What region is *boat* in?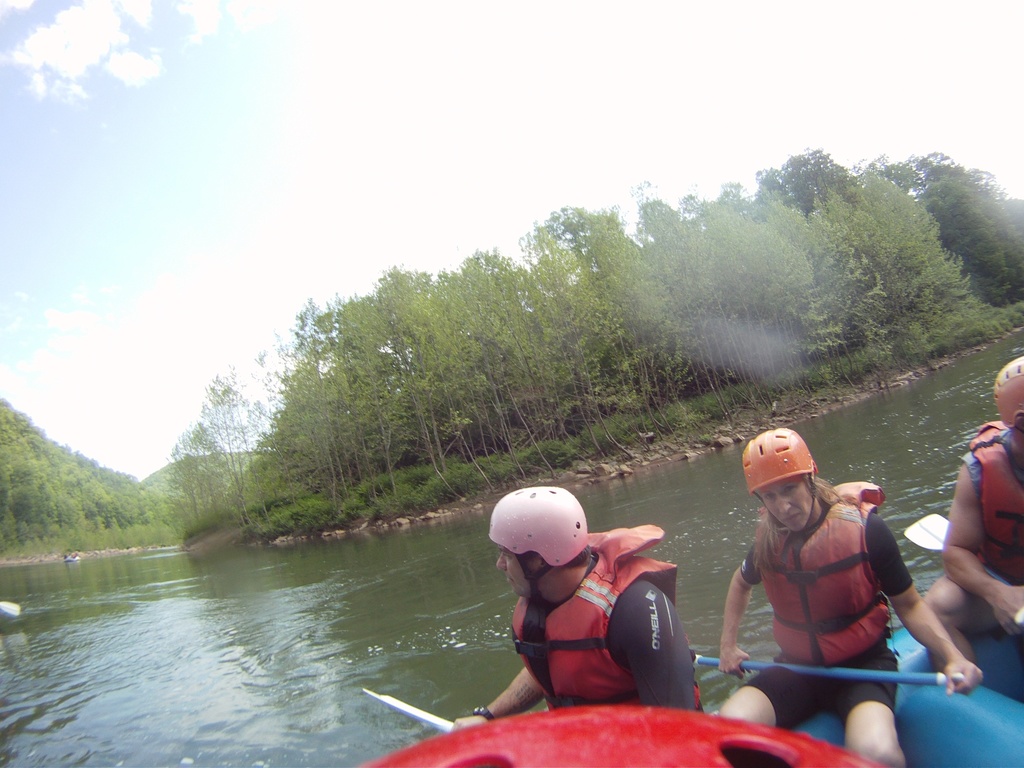
bbox(794, 624, 1023, 767).
